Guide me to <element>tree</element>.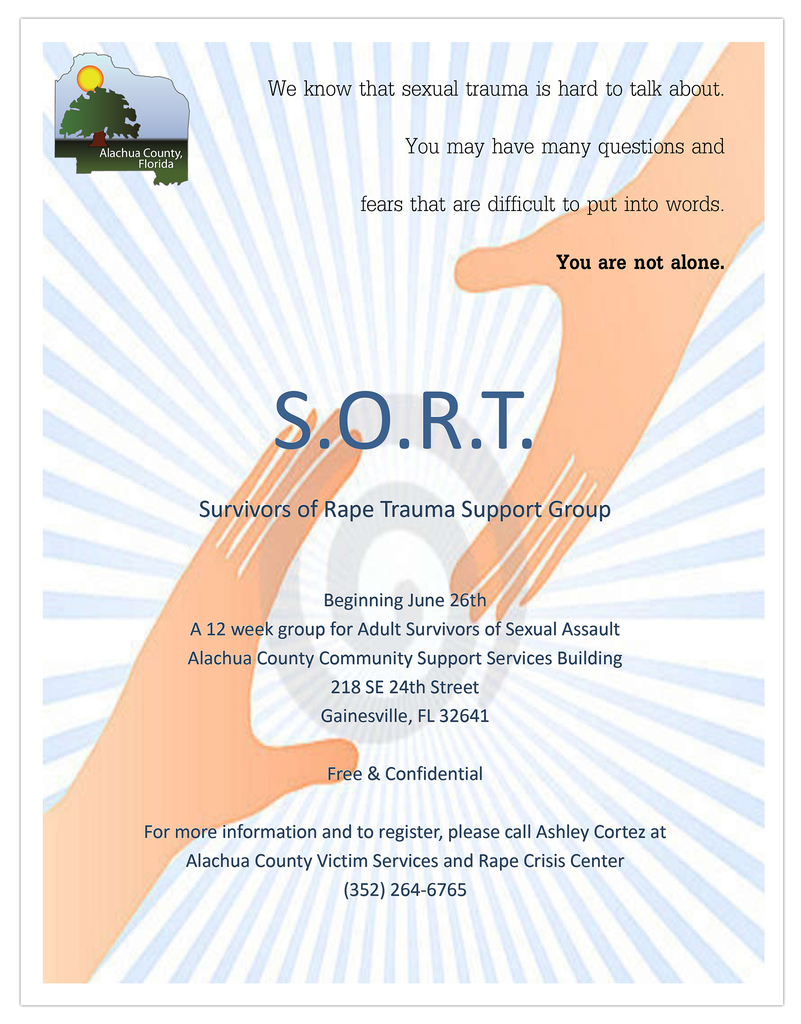
Guidance: box(64, 86, 137, 145).
